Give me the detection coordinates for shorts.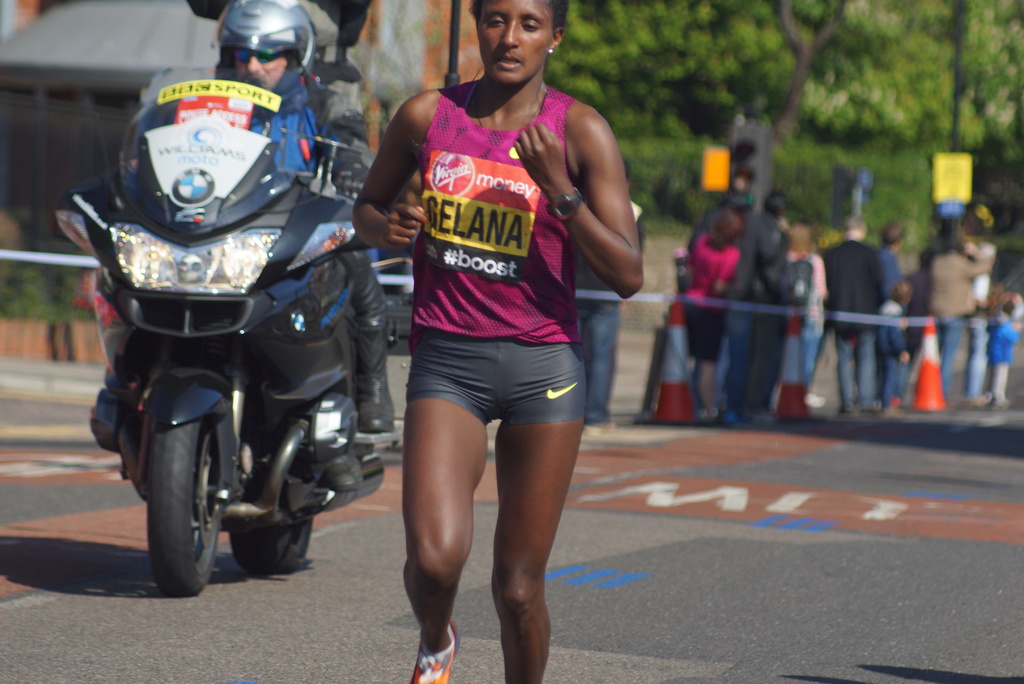
[392,317,573,444].
